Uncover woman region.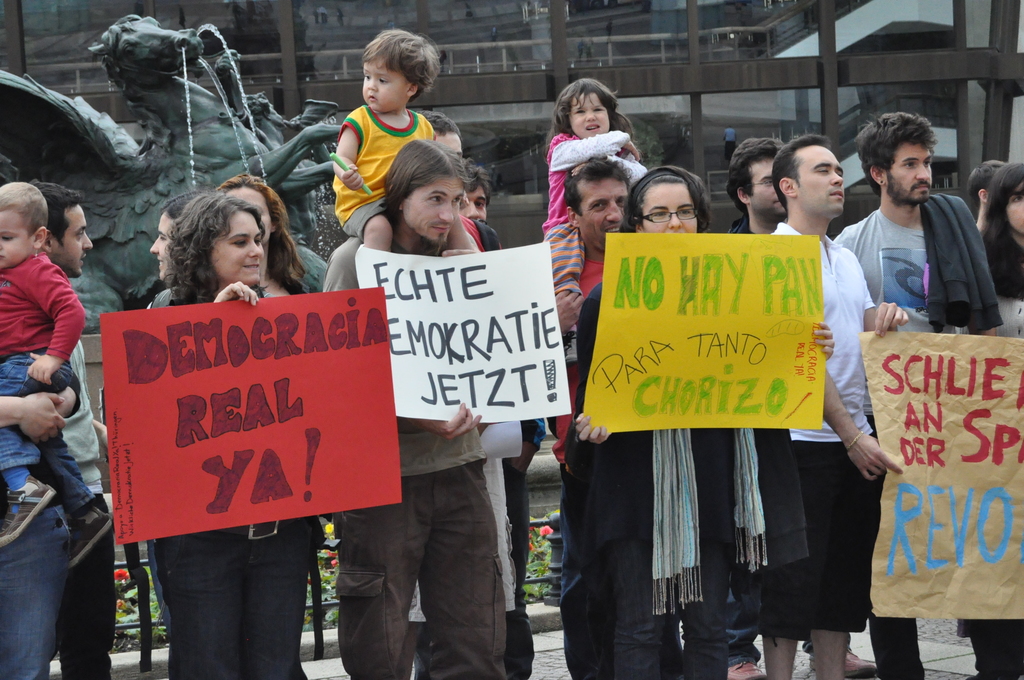
Uncovered: [left=971, top=159, right=1023, bottom=343].
